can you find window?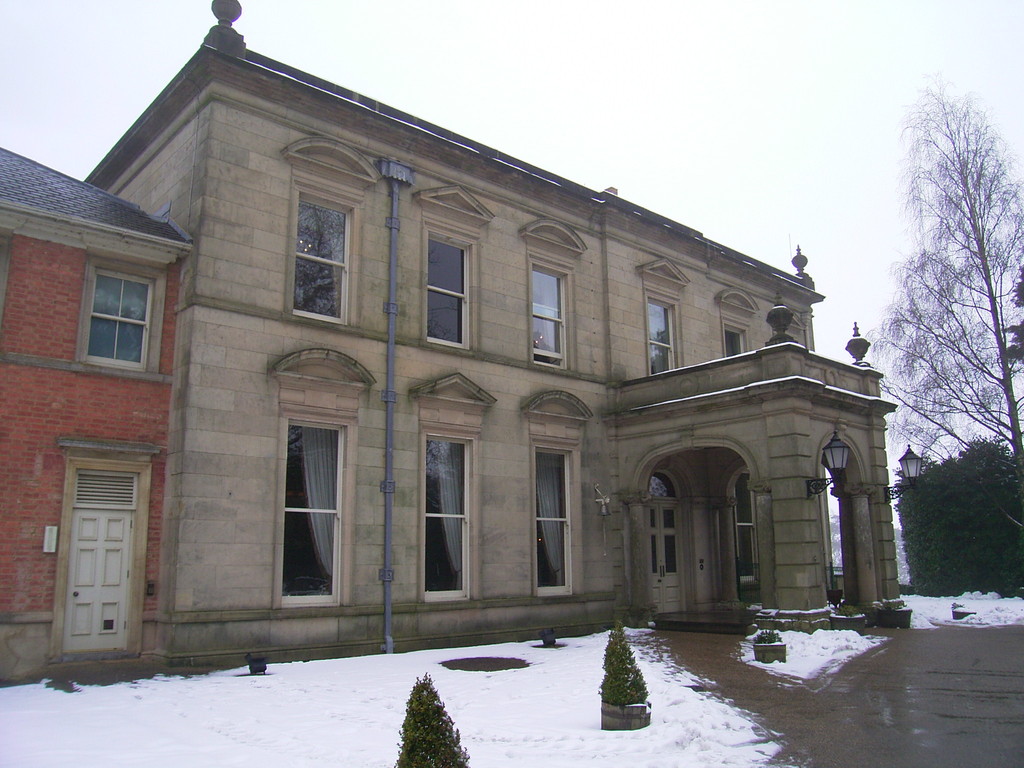
Yes, bounding box: <bbox>525, 257, 576, 371</bbox>.
